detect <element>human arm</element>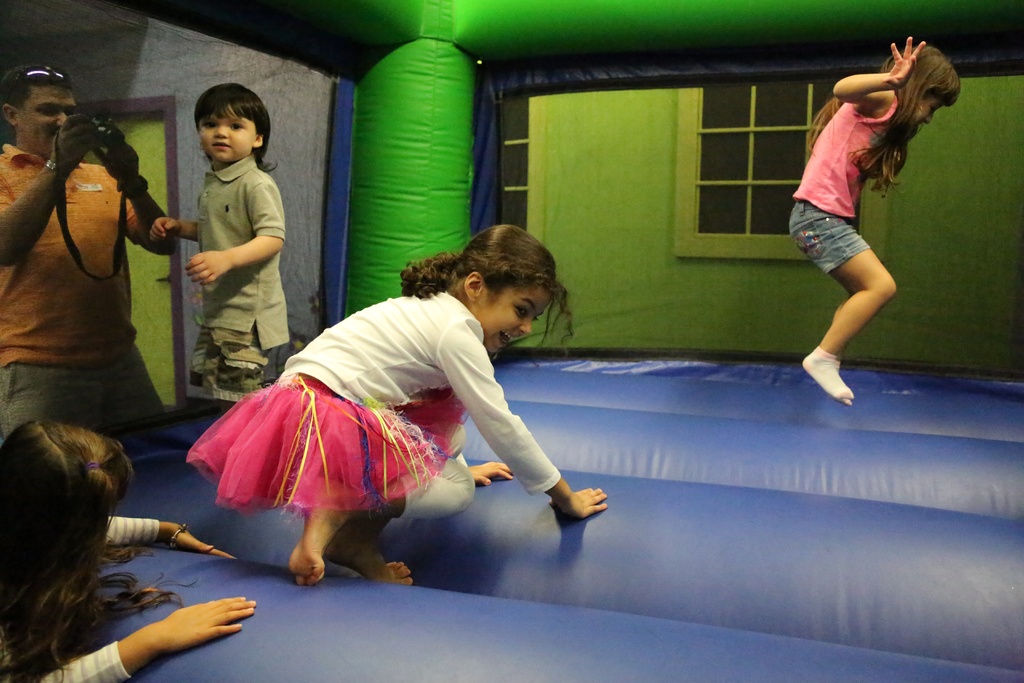
101 517 236 557
